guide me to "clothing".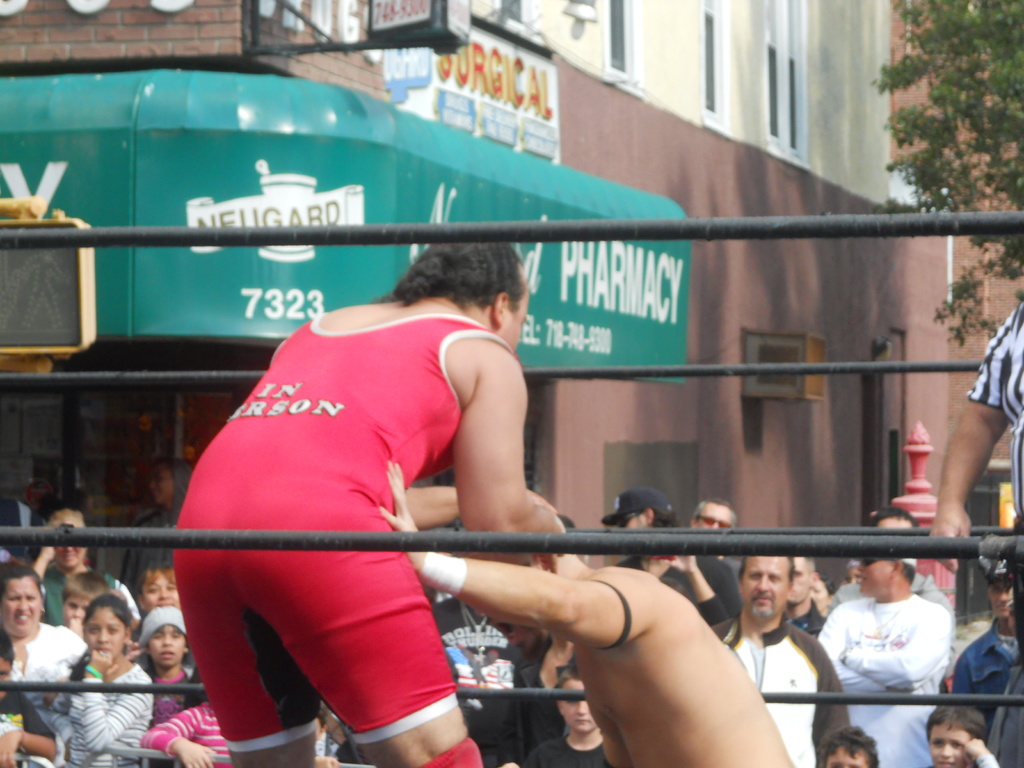
Guidance: <bbox>45, 657, 156, 767</bbox>.
